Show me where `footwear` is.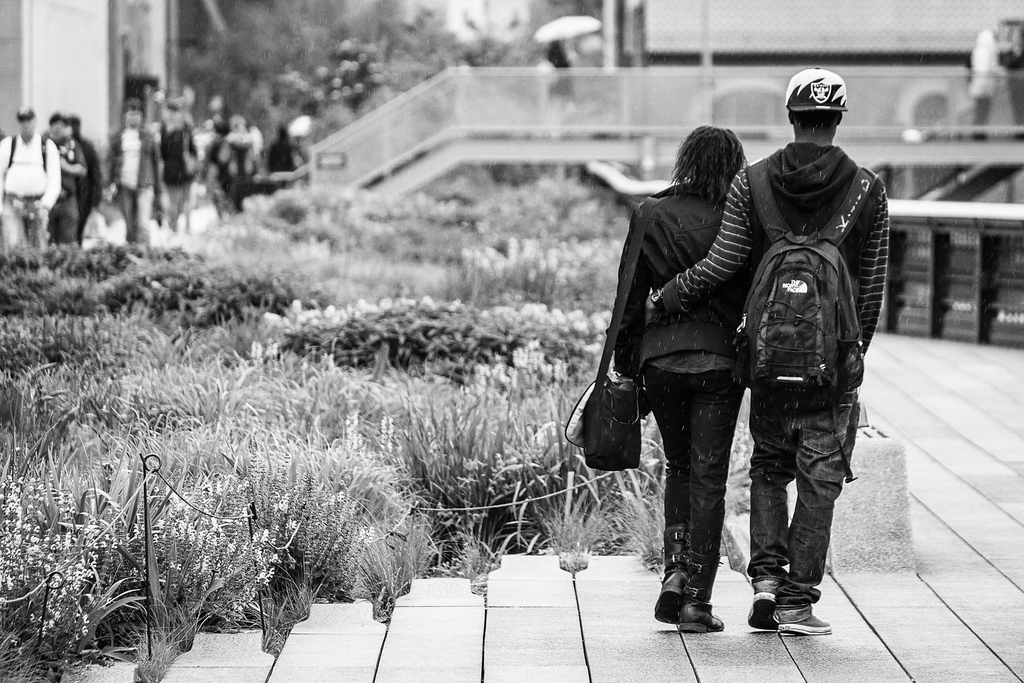
`footwear` is at 741 599 781 634.
